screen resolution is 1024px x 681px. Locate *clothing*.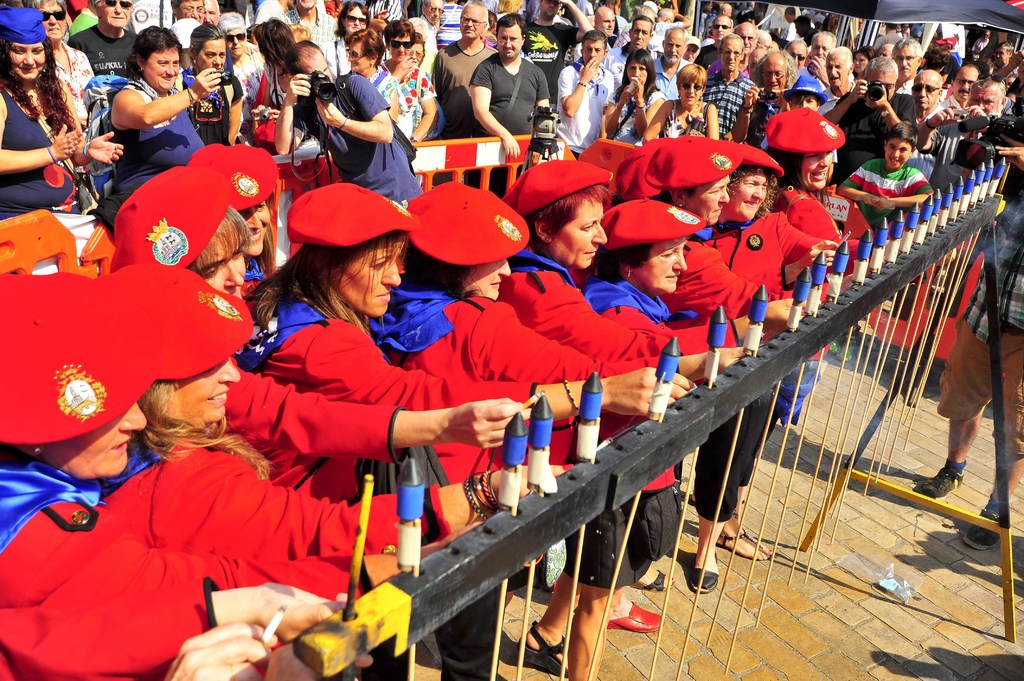
{"left": 407, "top": 178, "right": 532, "bottom": 275}.
